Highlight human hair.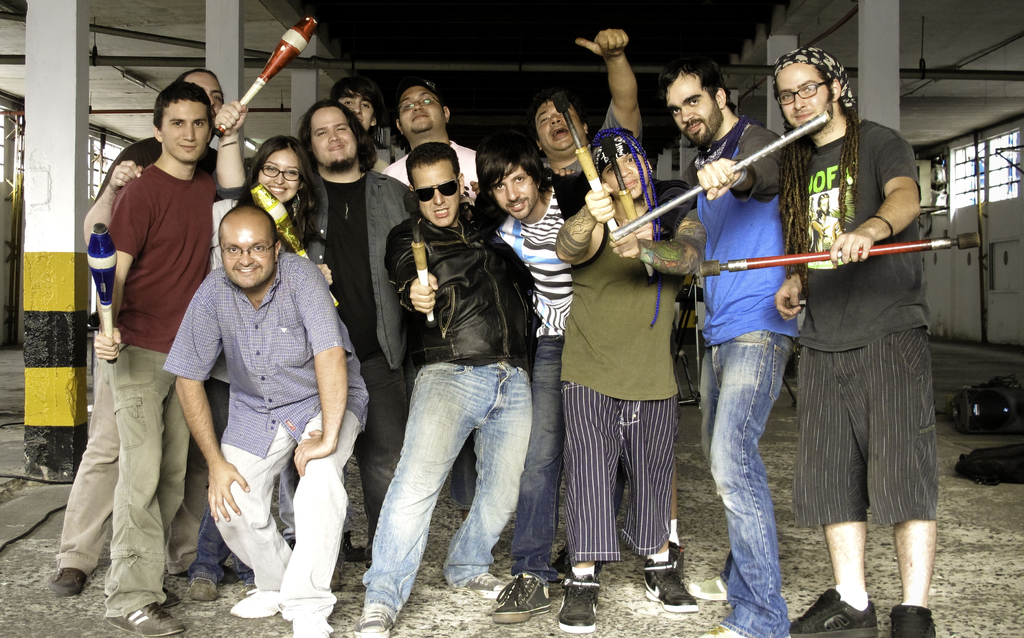
Highlighted region: (x1=655, y1=56, x2=728, y2=144).
